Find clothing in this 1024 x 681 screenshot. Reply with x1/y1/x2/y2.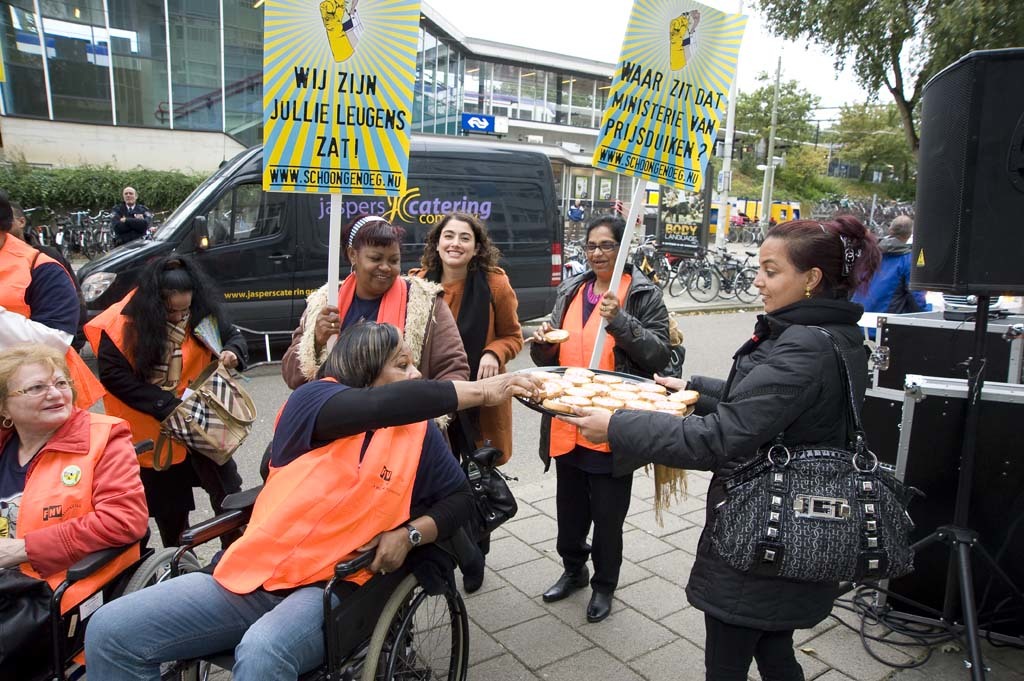
0/231/82/363.
